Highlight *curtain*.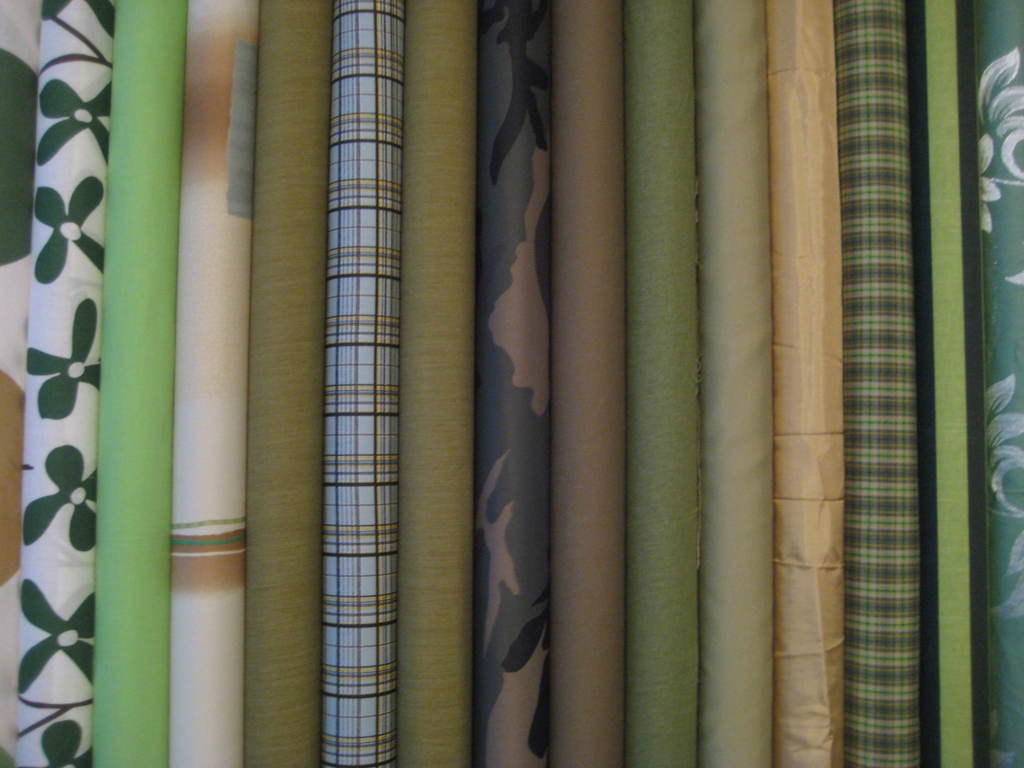
Highlighted region: 328, 0, 396, 767.
